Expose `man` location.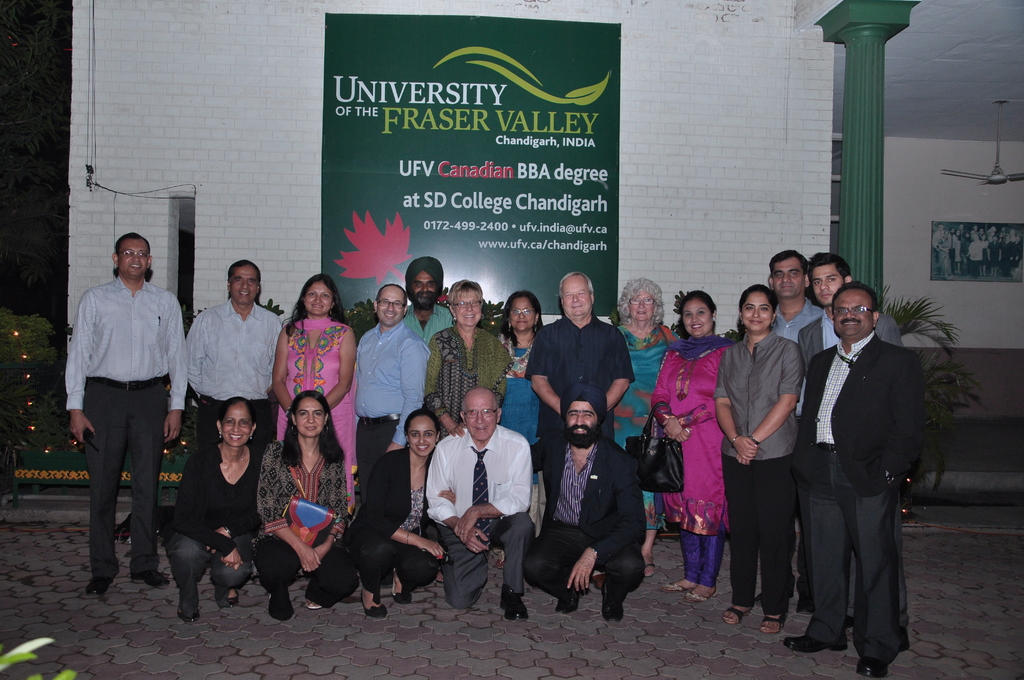
Exposed at 351/284/433/508.
